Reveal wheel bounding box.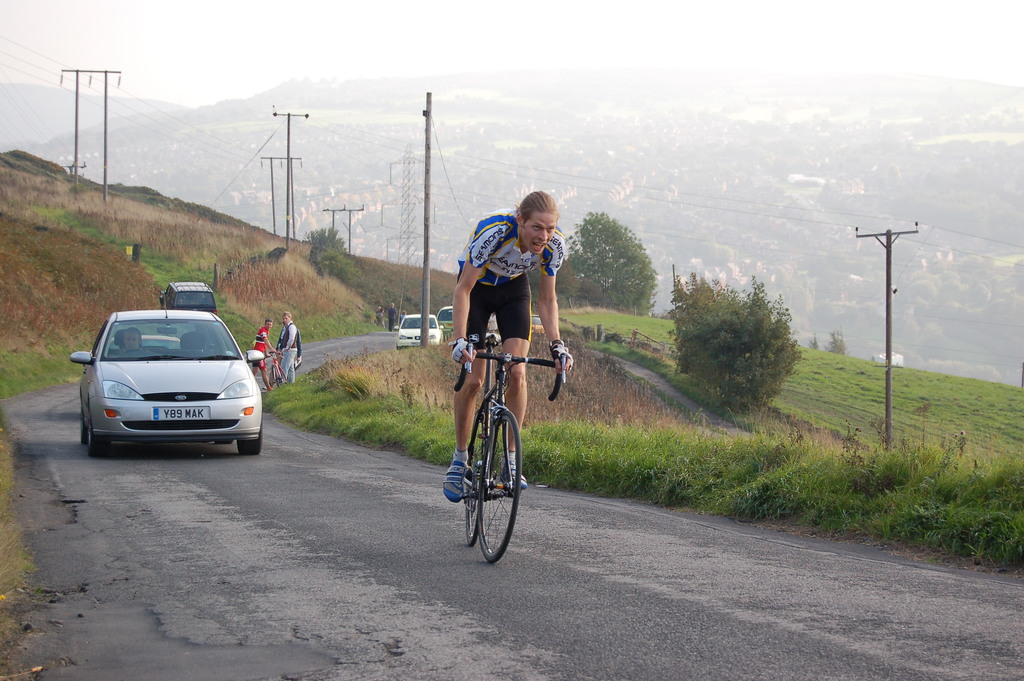
Revealed: l=269, t=364, r=286, b=390.
